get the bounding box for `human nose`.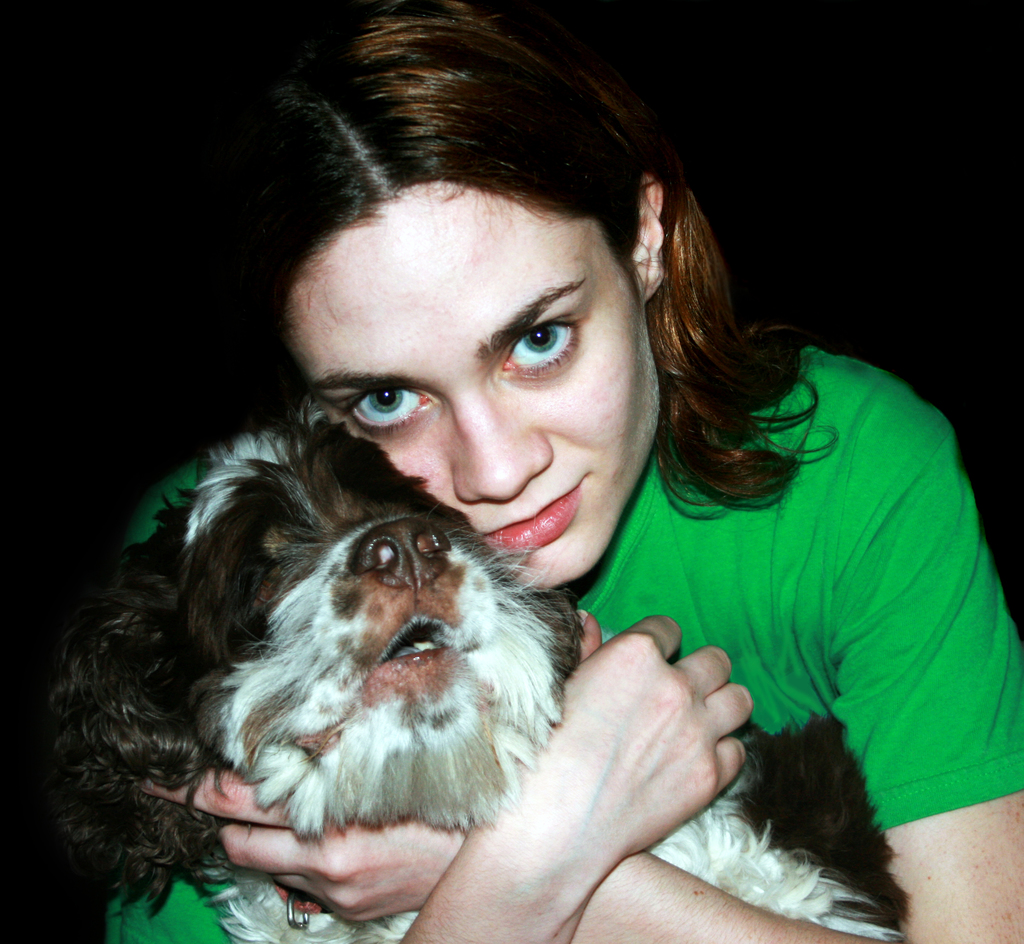
crop(455, 386, 552, 499).
